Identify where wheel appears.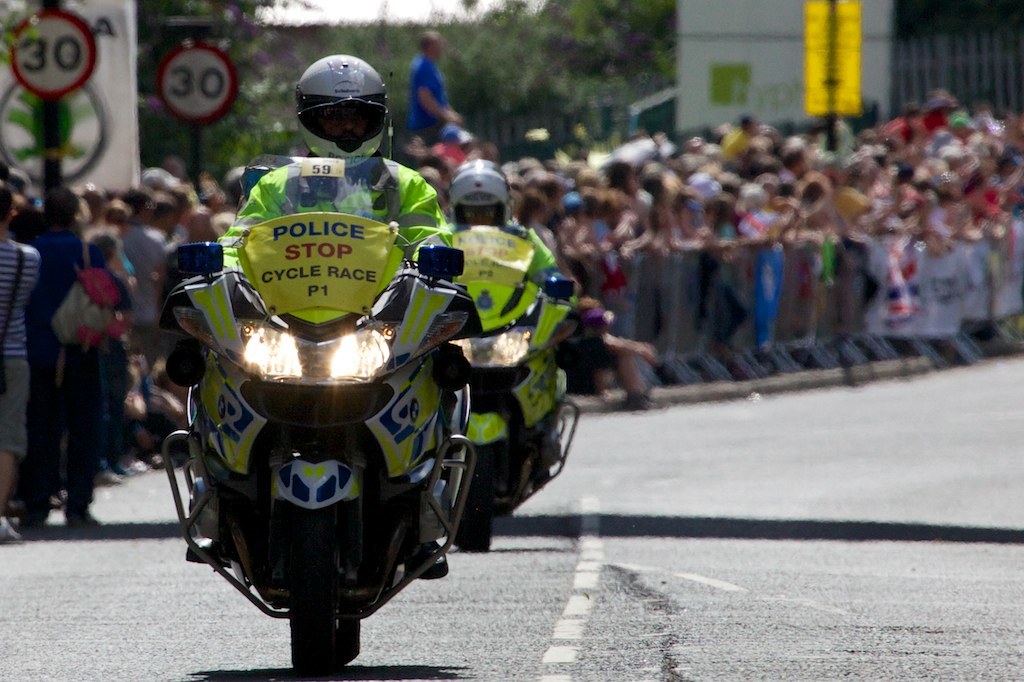
Appears at bbox(276, 506, 351, 673).
